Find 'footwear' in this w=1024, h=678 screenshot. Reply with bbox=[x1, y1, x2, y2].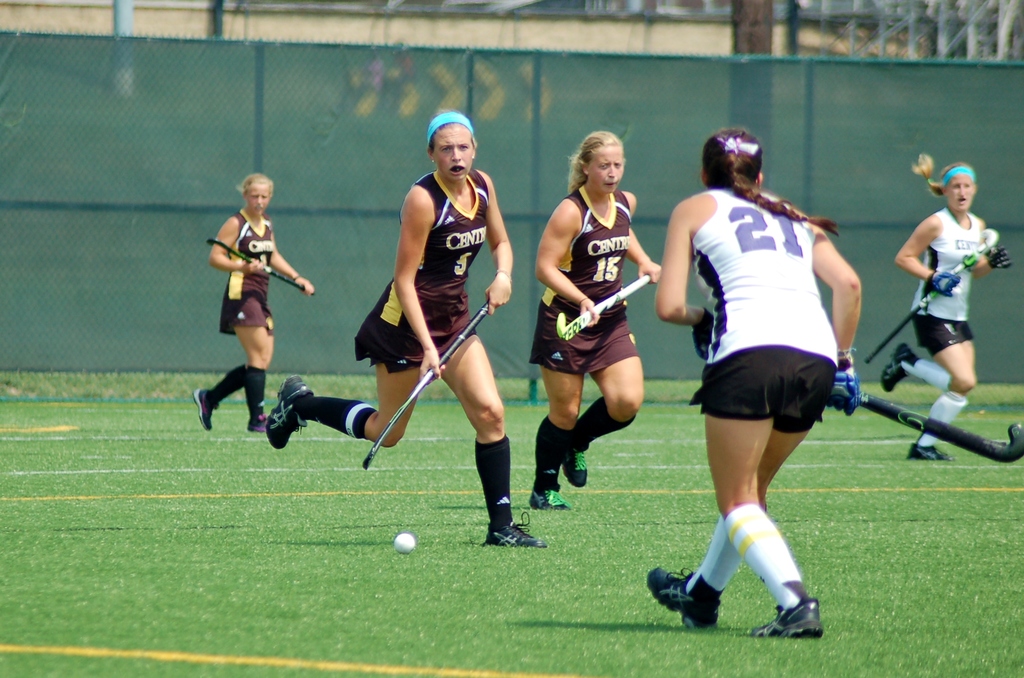
bbox=[264, 373, 314, 450].
